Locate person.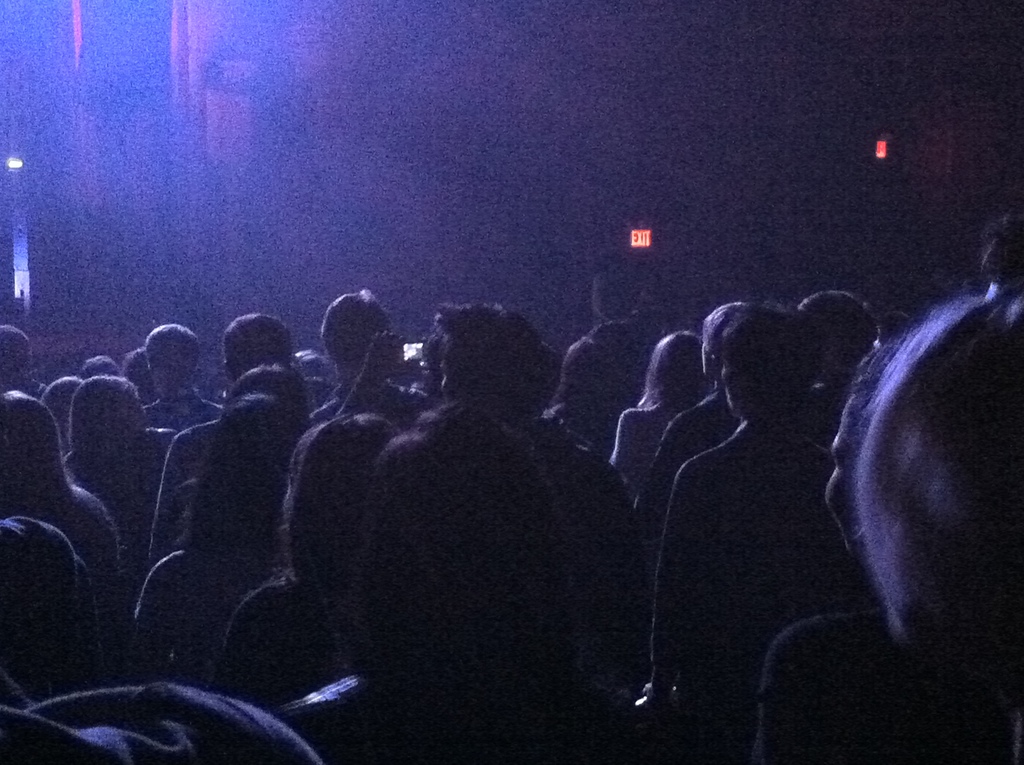
Bounding box: (left=82, top=356, right=124, bottom=376).
